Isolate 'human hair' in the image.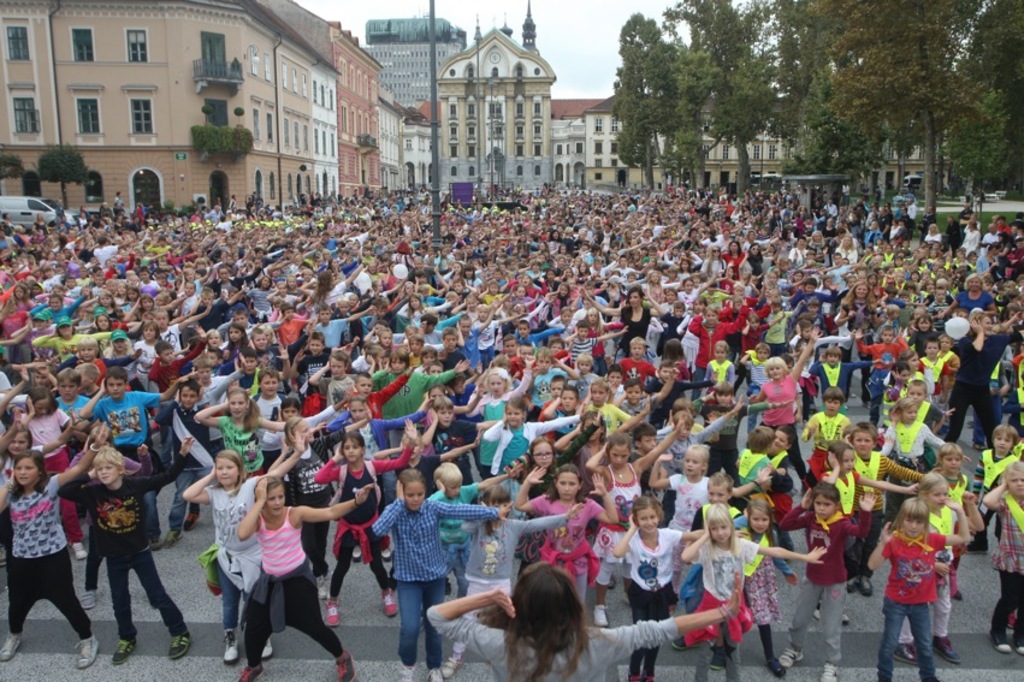
Isolated region: (x1=591, y1=378, x2=612, y2=391).
